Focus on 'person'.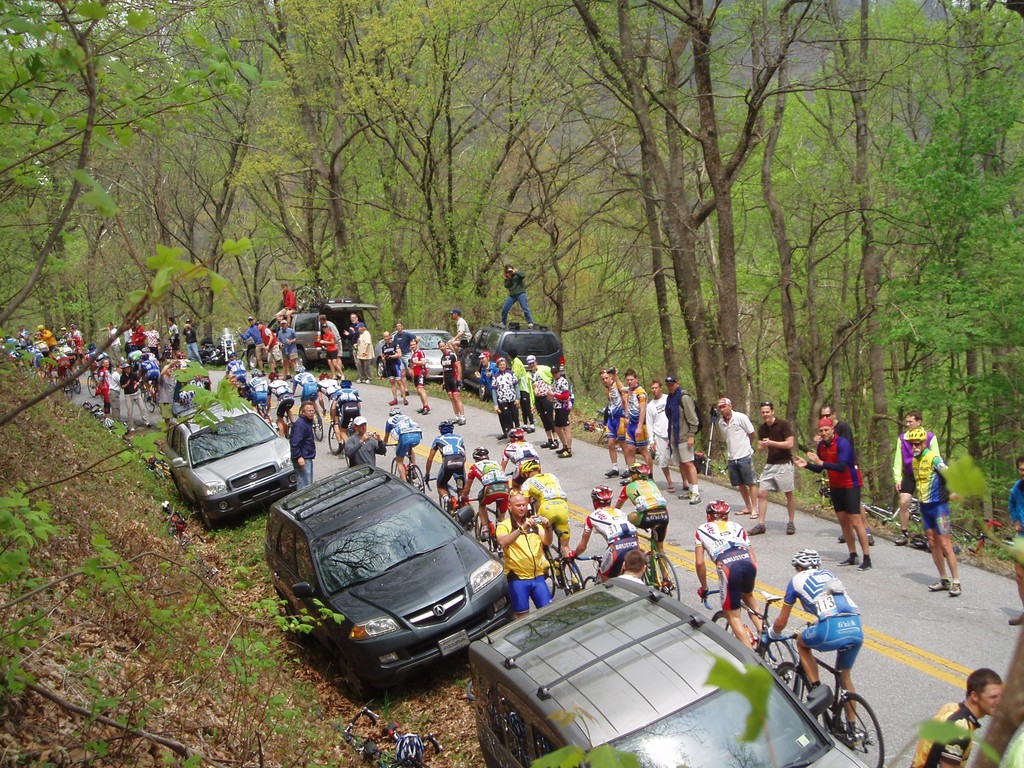
Focused at box(817, 419, 876, 574).
